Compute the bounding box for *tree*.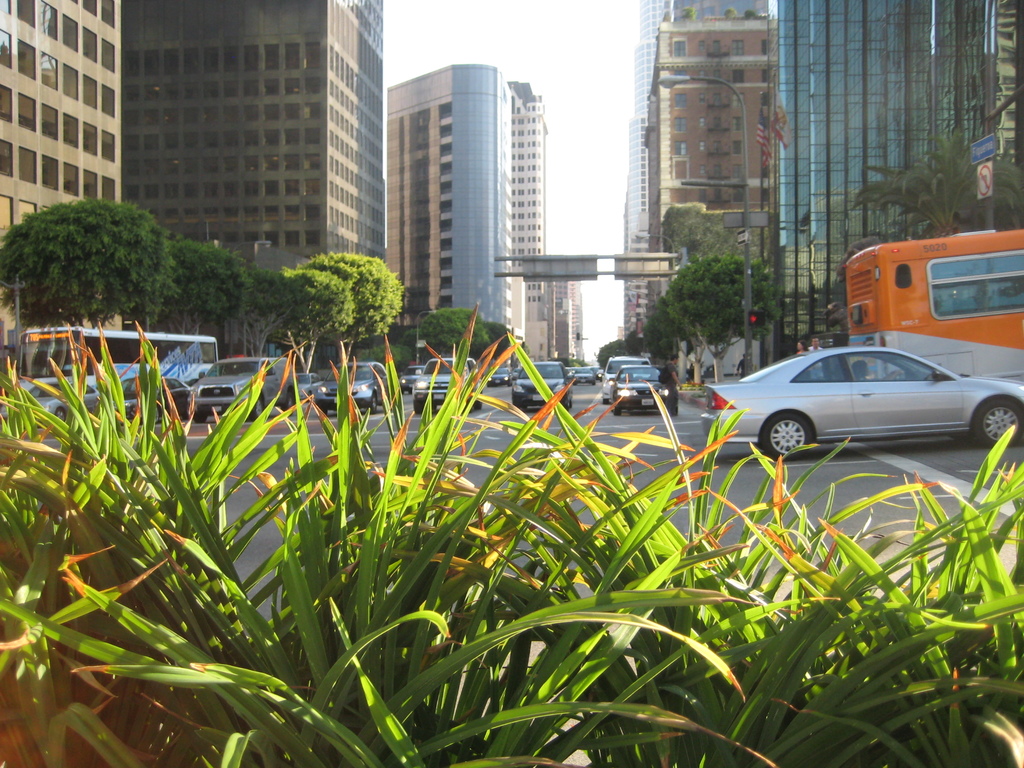
<box>159,237,256,348</box>.
